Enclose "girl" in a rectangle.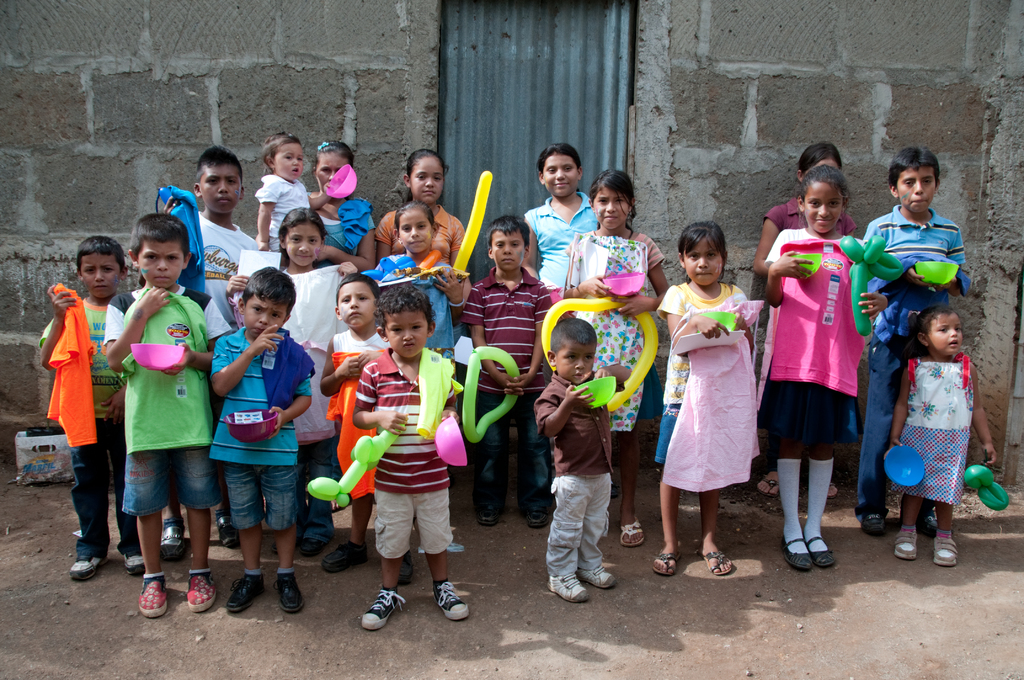
223:205:360:555.
